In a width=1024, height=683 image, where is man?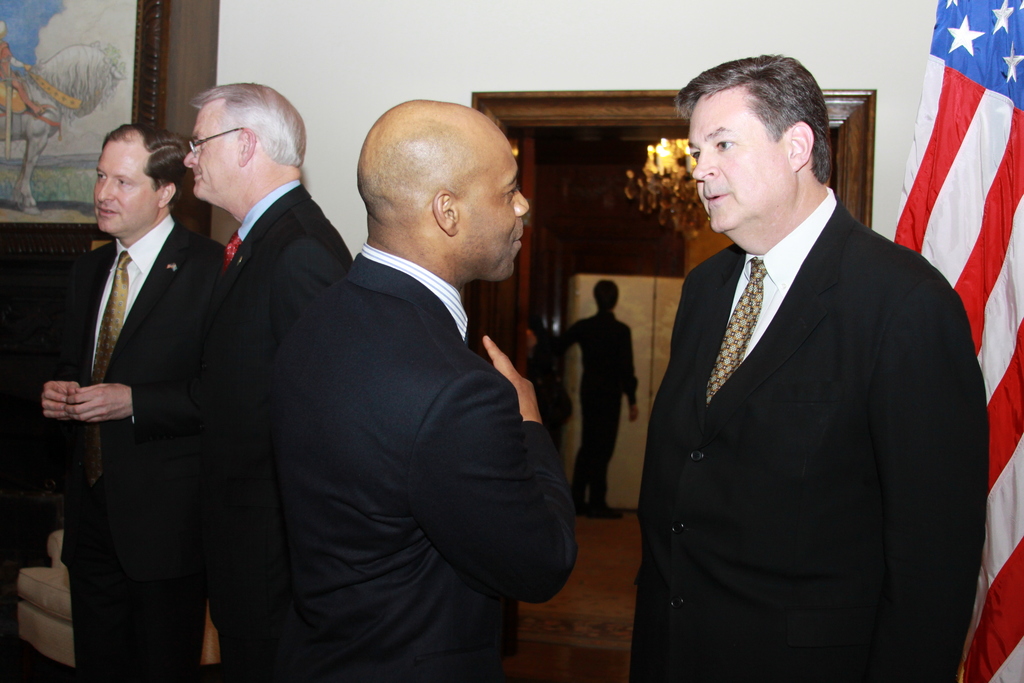
[211, 94, 579, 682].
